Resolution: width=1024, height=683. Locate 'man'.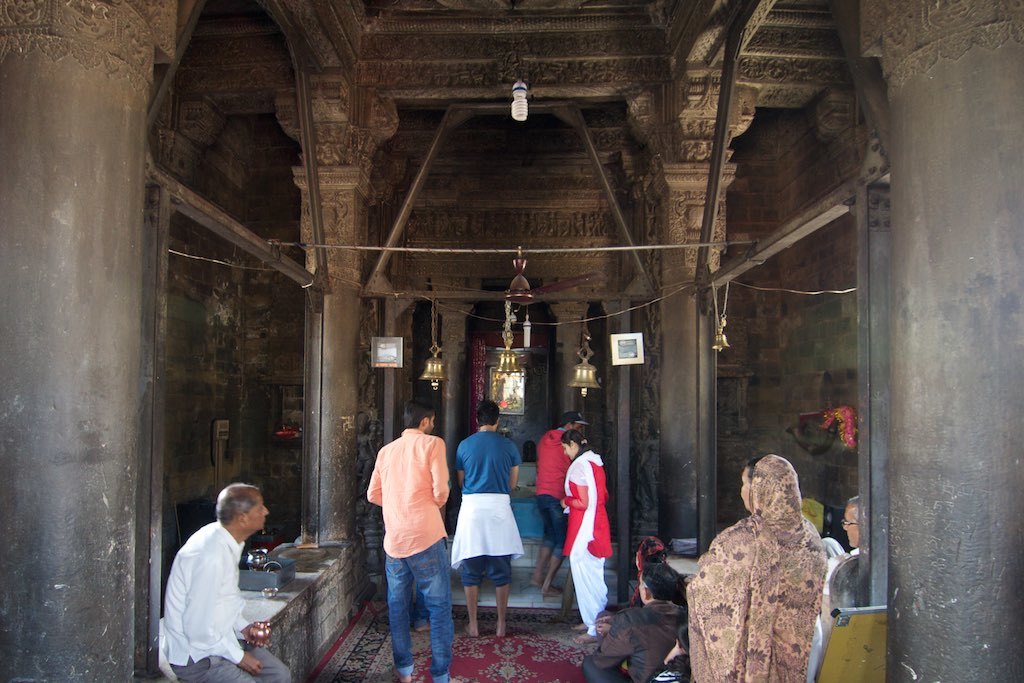
BBox(815, 494, 863, 682).
